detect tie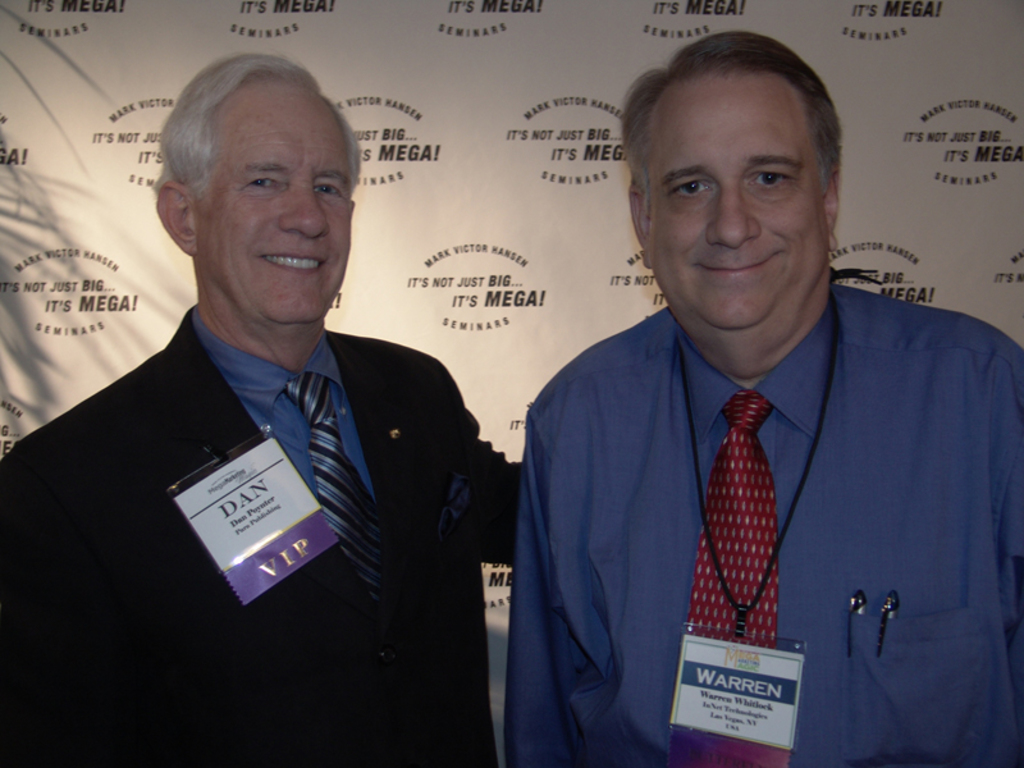
BBox(685, 398, 771, 767)
